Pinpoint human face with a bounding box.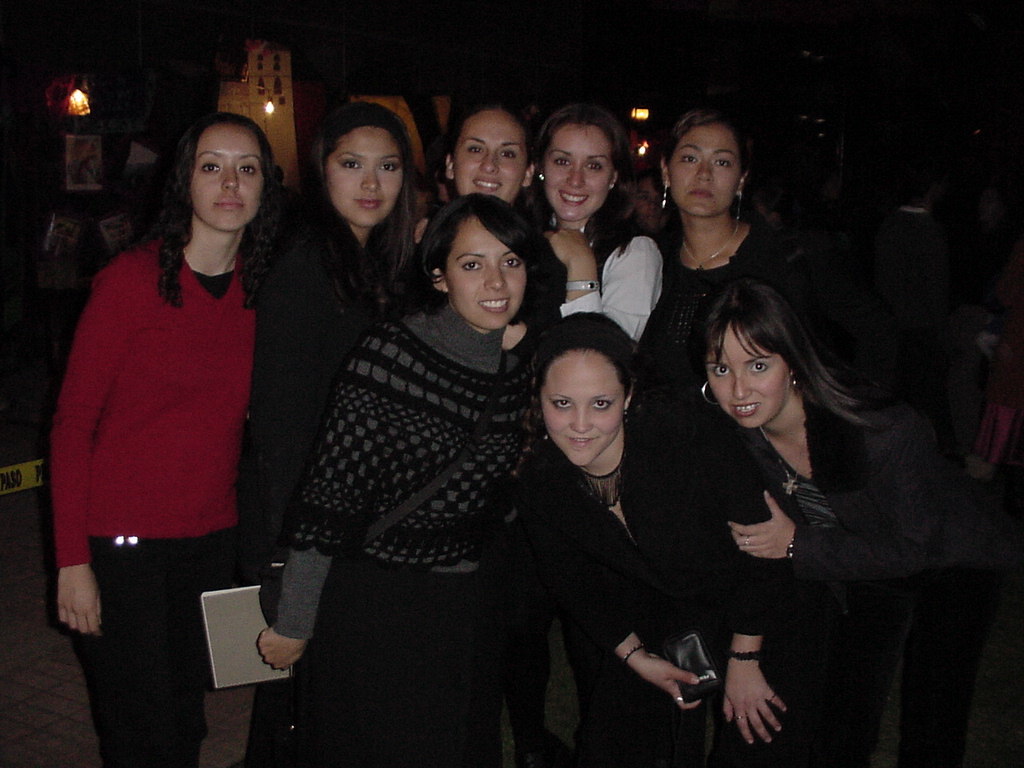
{"x1": 453, "y1": 109, "x2": 529, "y2": 202}.
